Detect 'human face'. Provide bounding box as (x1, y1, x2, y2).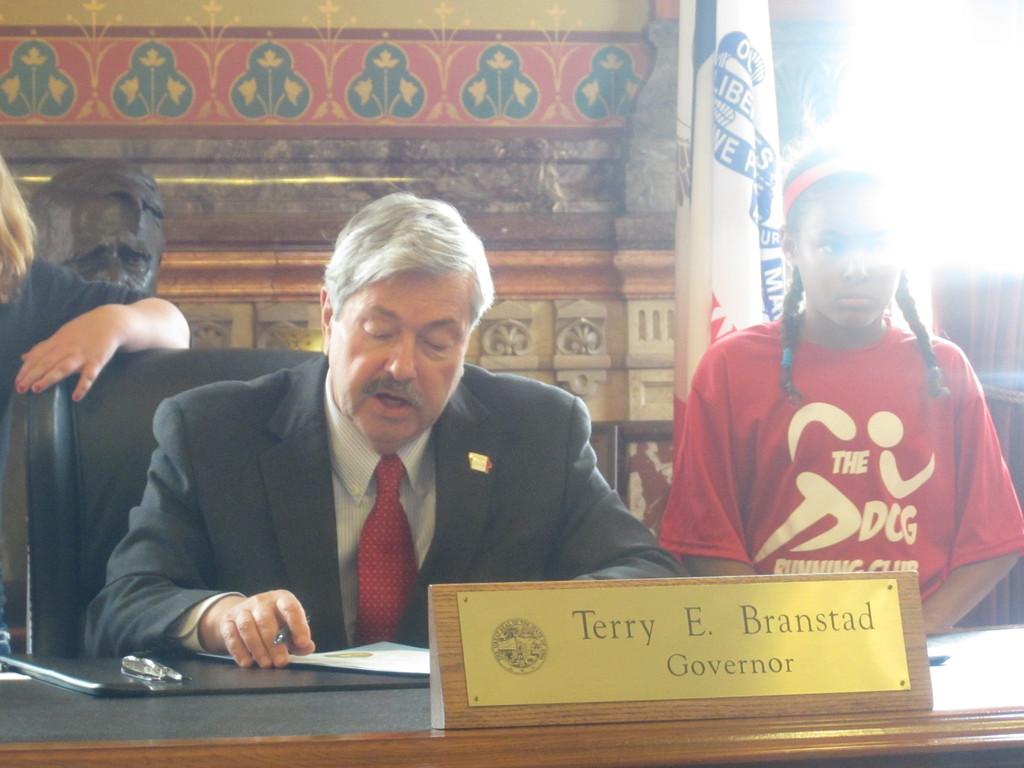
(330, 273, 472, 451).
